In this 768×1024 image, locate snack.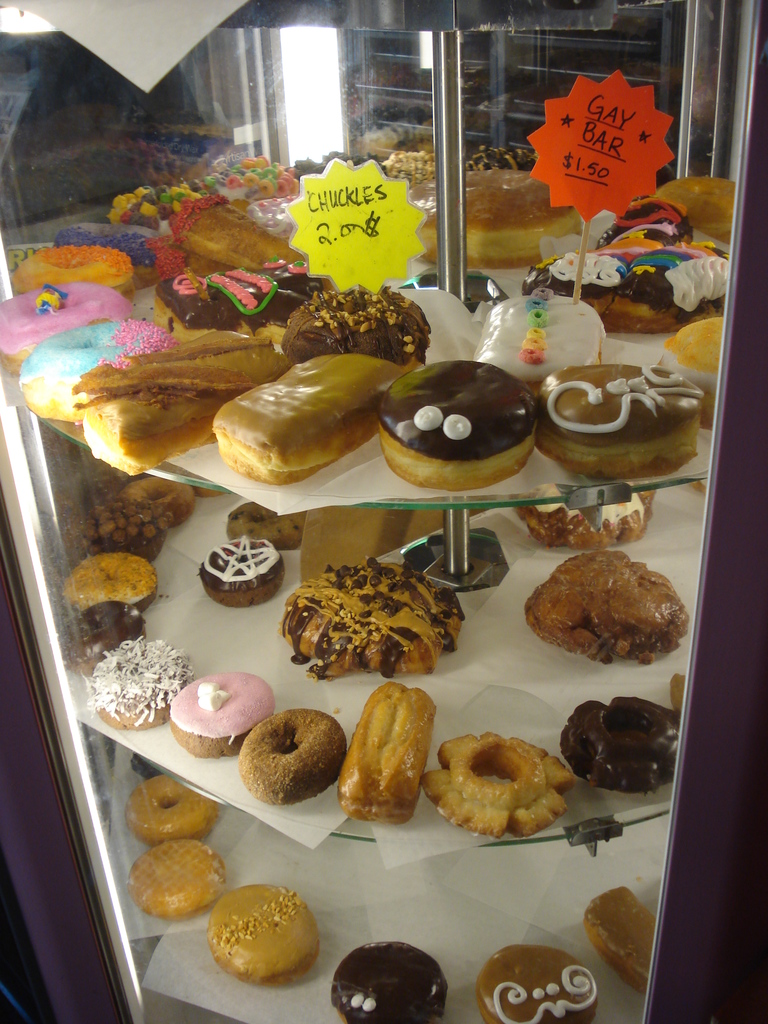
Bounding box: bbox=[574, 886, 662, 991].
